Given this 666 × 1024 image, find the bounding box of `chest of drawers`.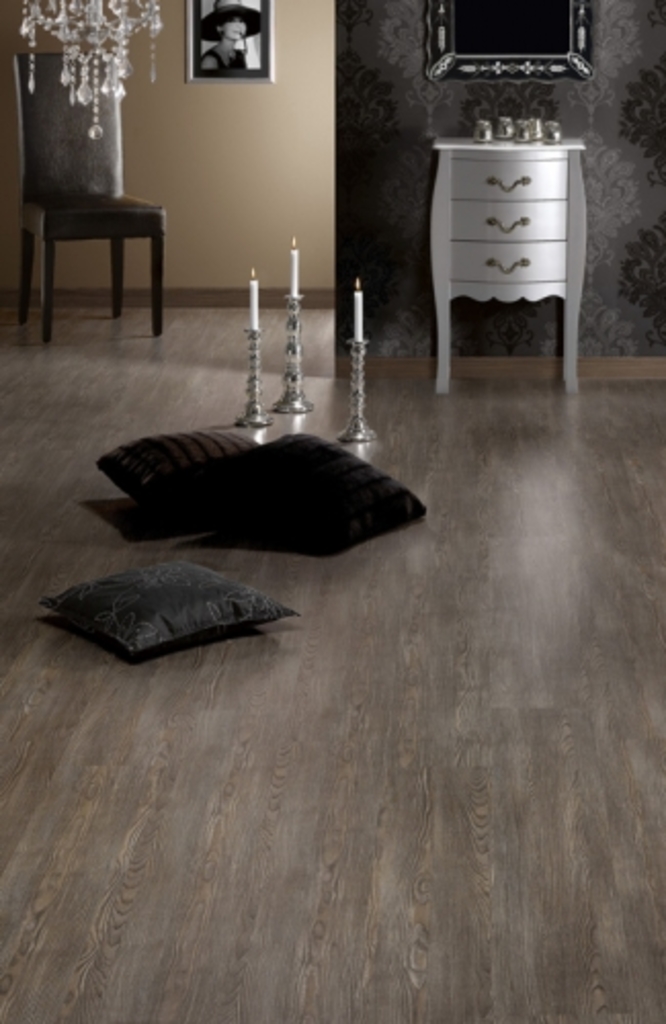
424, 135, 590, 393.
